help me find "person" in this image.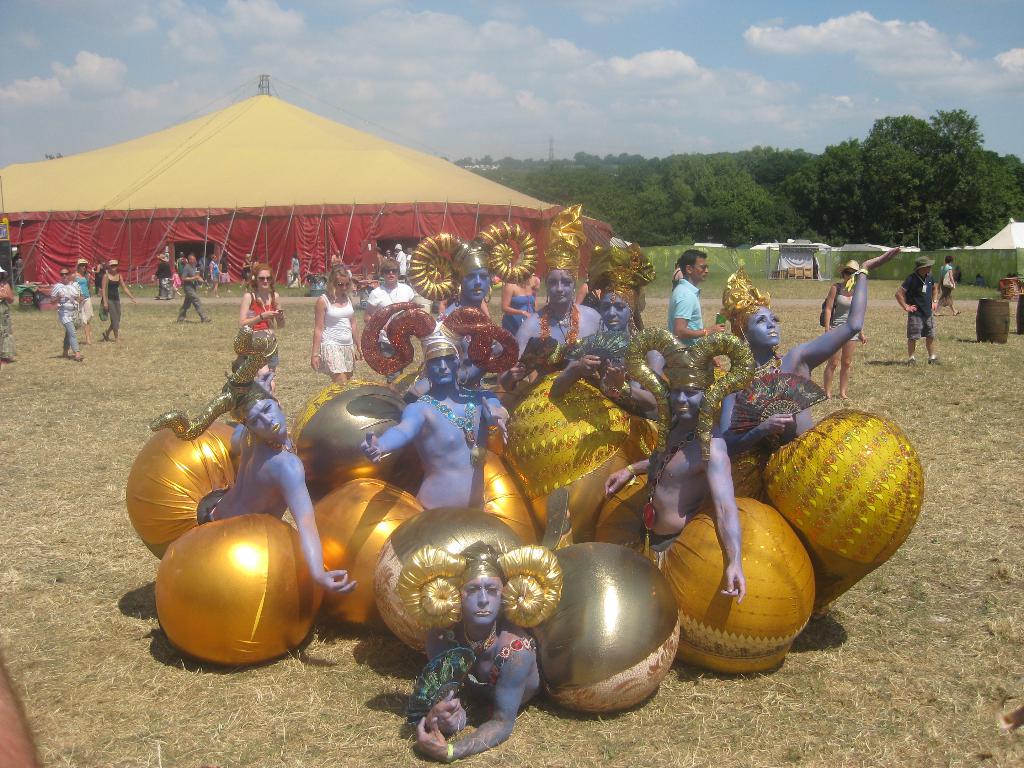
Found it: region(241, 262, 283, 392).
